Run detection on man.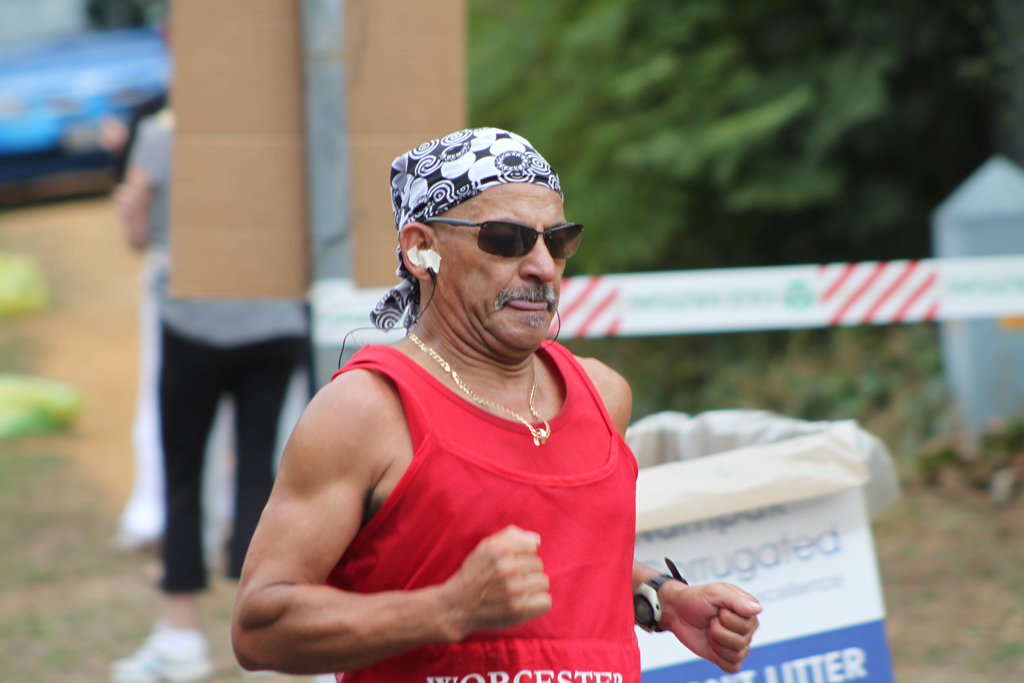
Result: crop(243, 111, 657, 682).
